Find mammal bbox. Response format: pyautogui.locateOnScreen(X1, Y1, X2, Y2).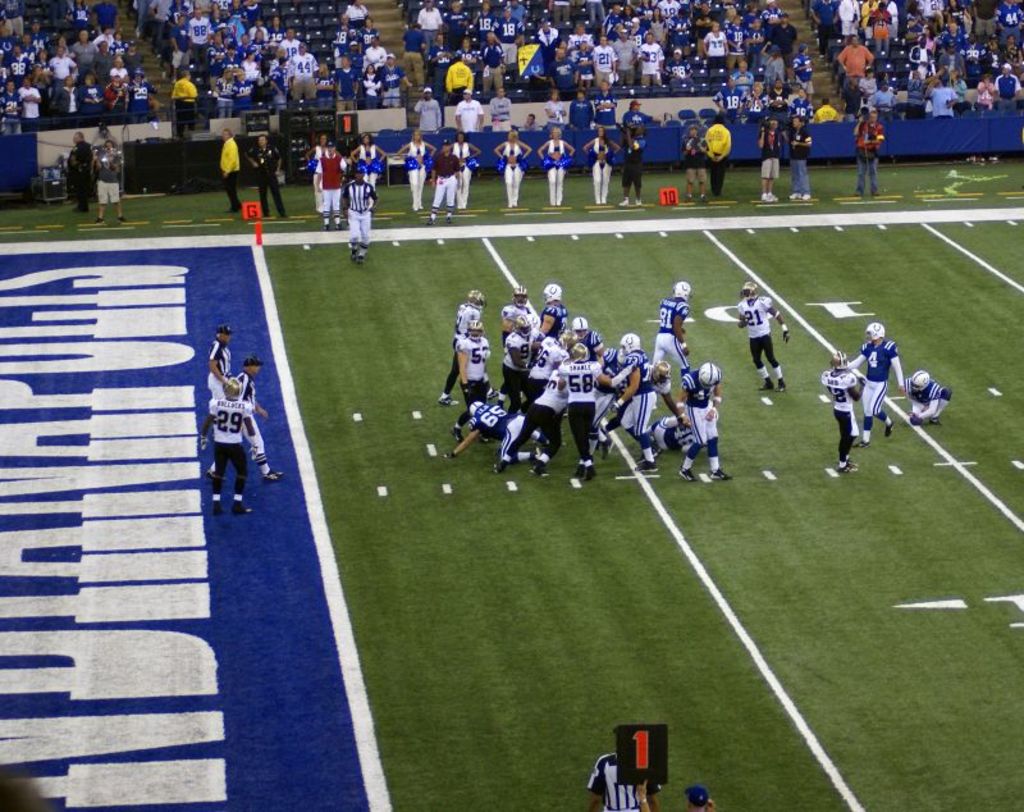
pyautogui.locateOnScreen(457, 93, 488, 128).
